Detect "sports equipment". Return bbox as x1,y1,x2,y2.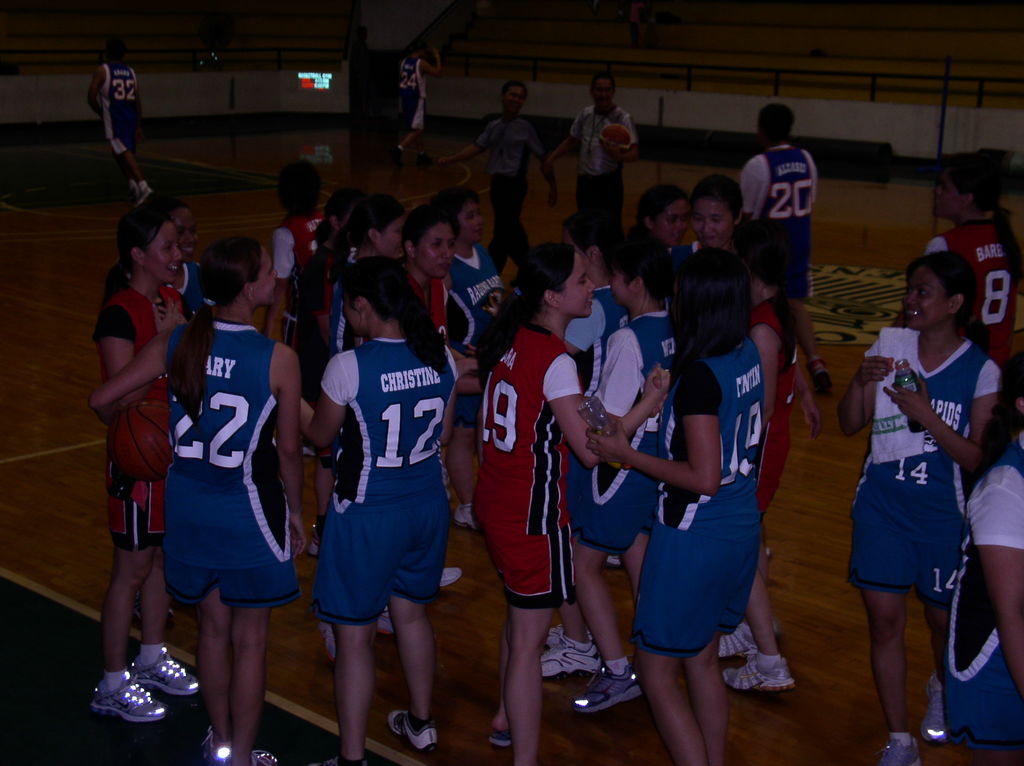
104,399,169,481.
